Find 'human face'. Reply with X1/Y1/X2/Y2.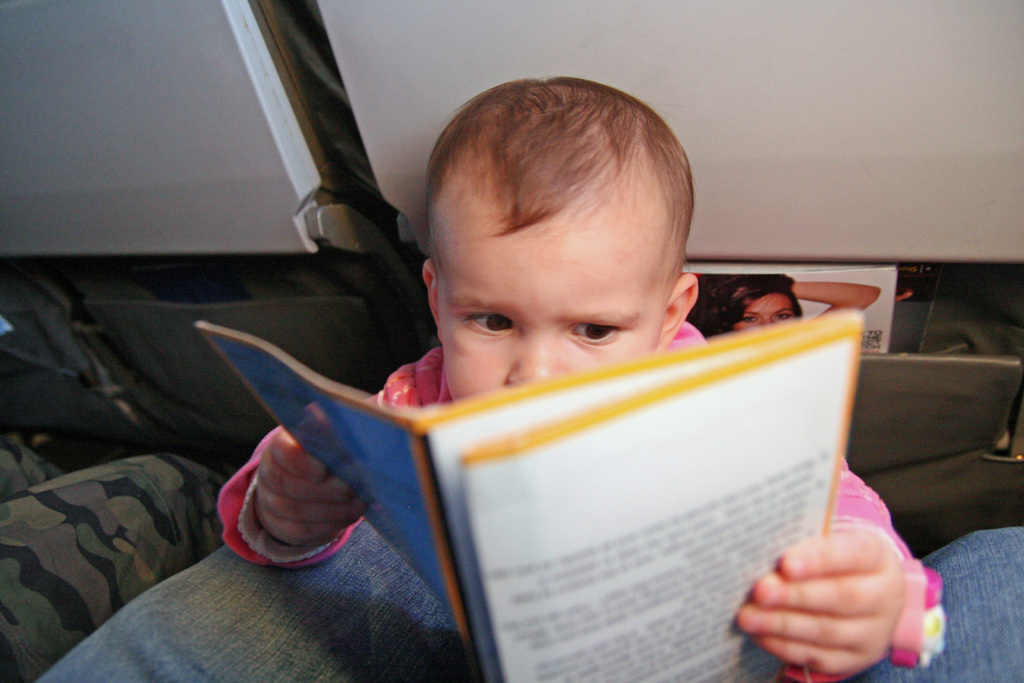
734/293/797/333.
